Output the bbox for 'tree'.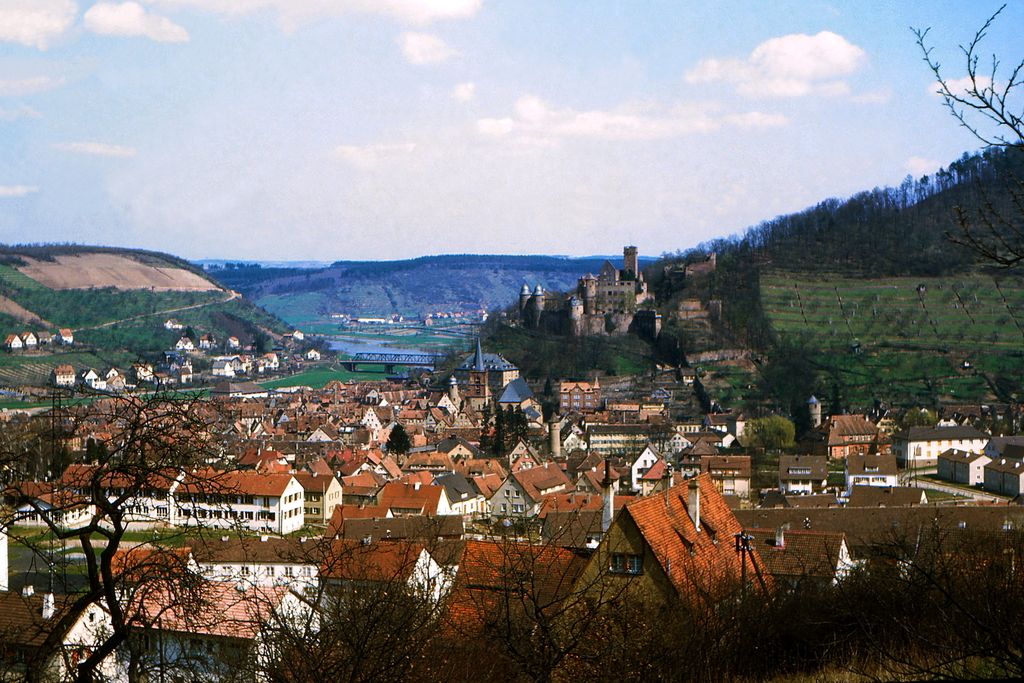
rect(749, 416, 794, 457).
